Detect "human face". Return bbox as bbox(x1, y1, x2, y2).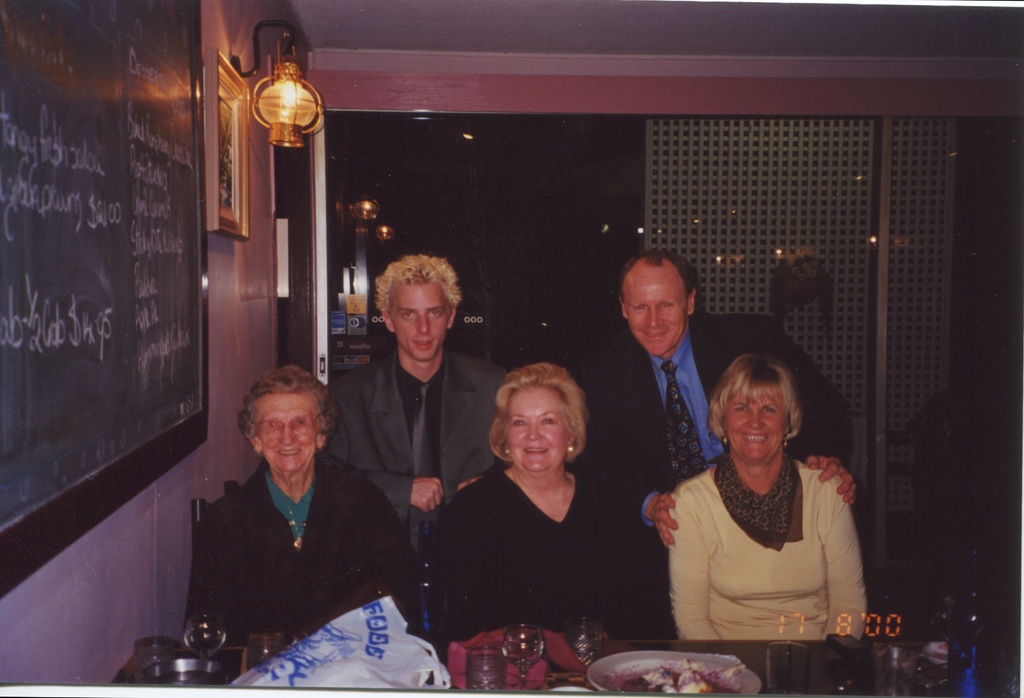
bbox(506, 391, 568, 475).
